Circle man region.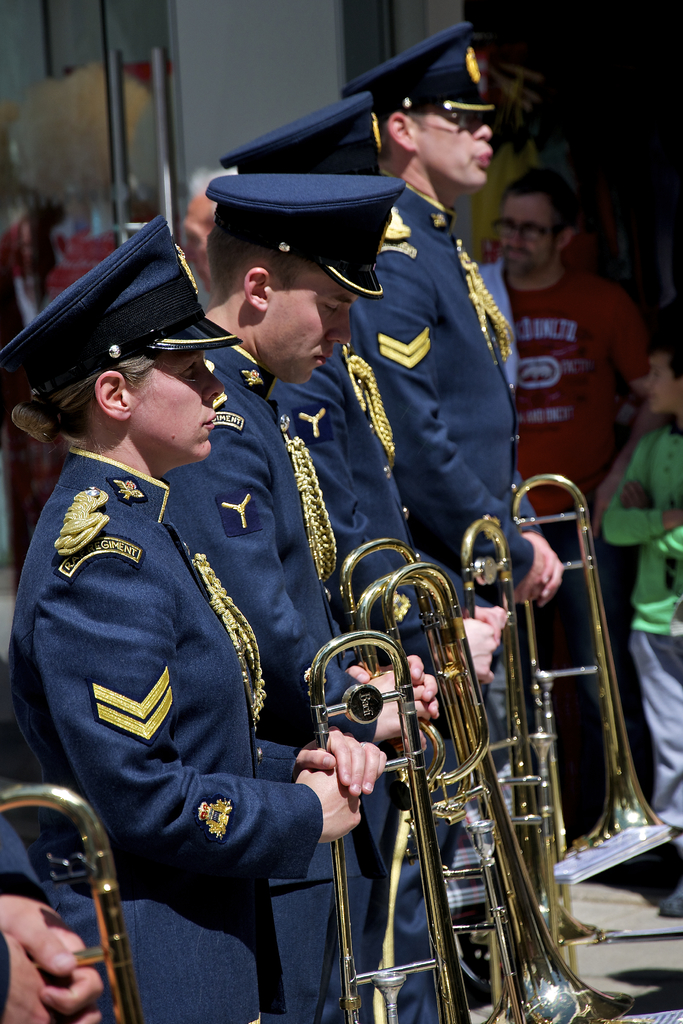
Region: 219/95/429/1023.
